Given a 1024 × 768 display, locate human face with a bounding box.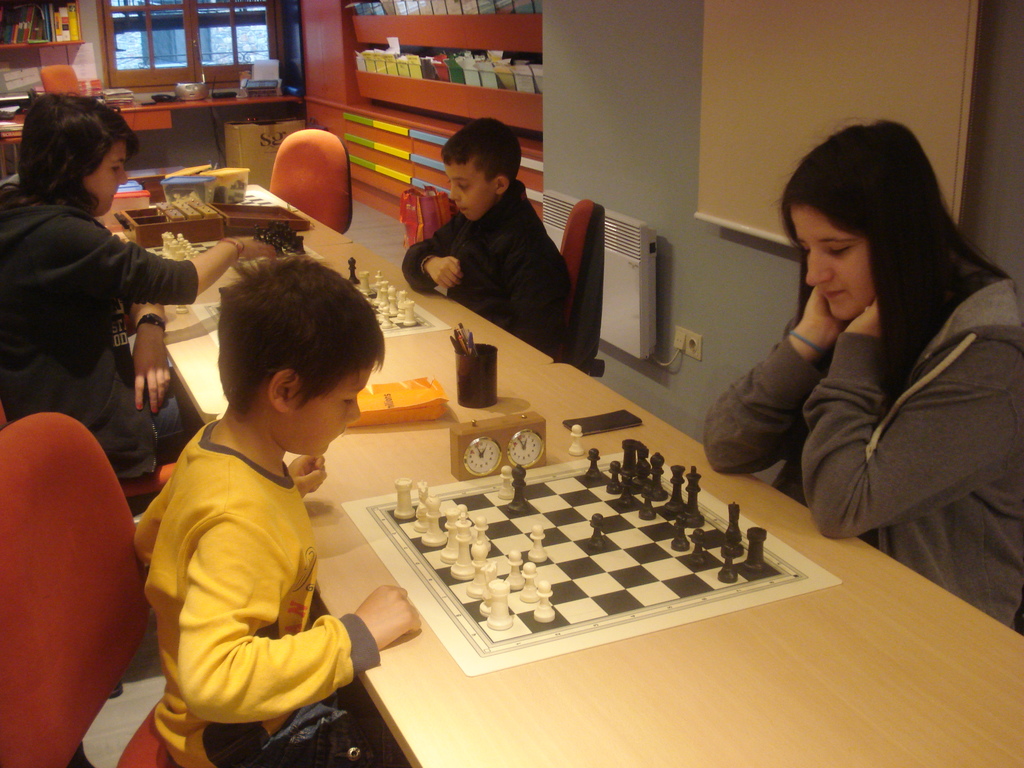
Located: x1=792 y1=205 x2=878 y2=324.
